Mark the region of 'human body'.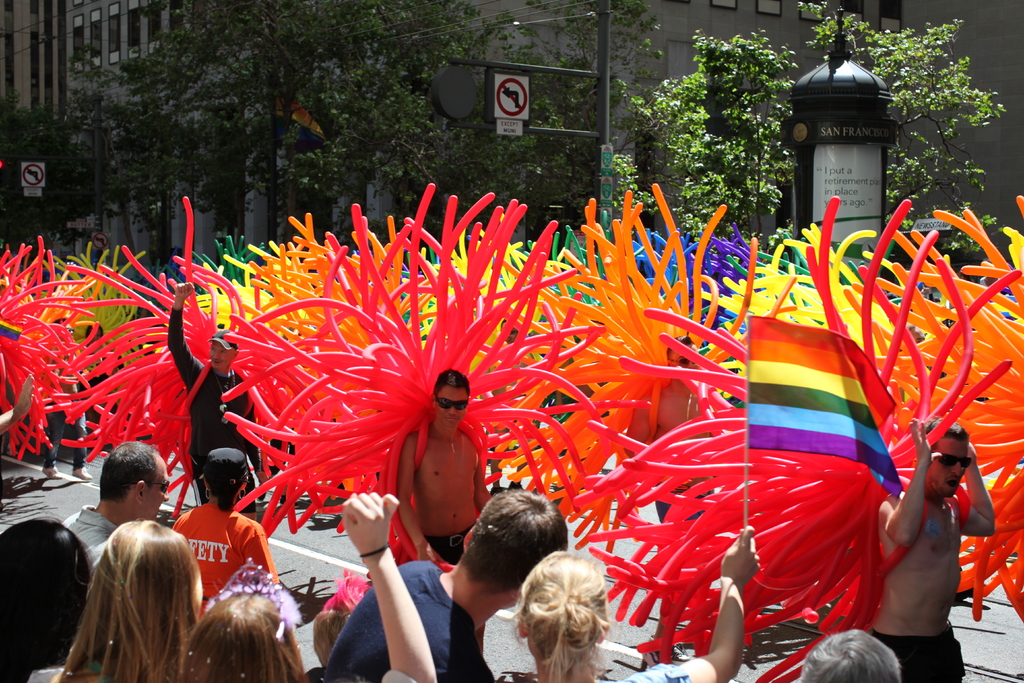
Region: [865,413,1000,682].
